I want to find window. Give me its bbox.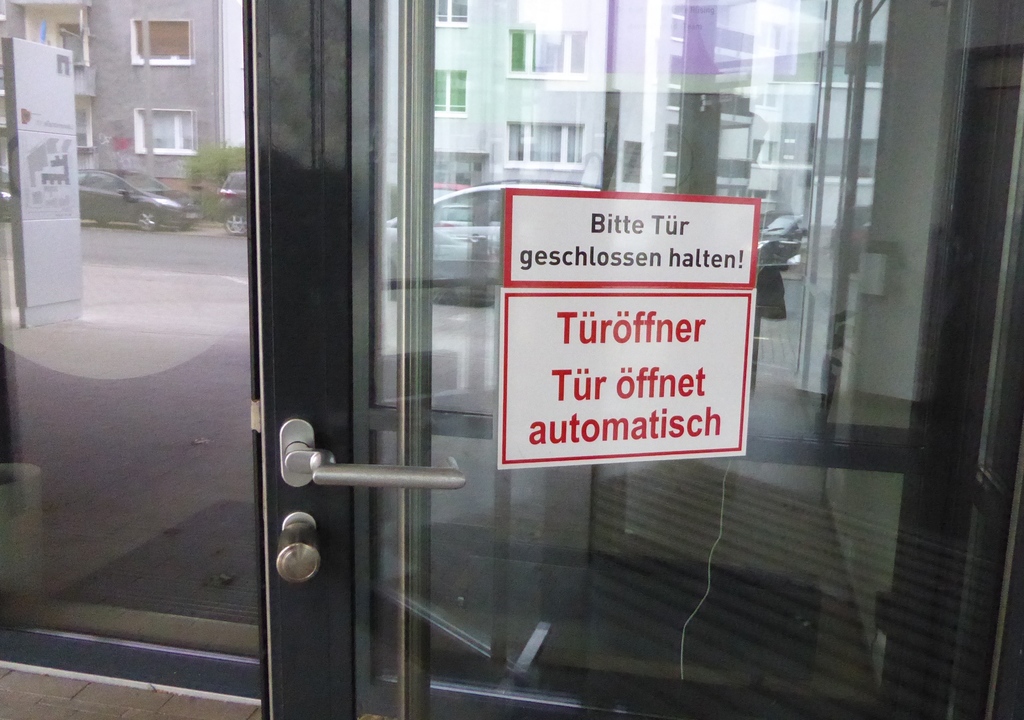
box(430, 65, 468, 118).
